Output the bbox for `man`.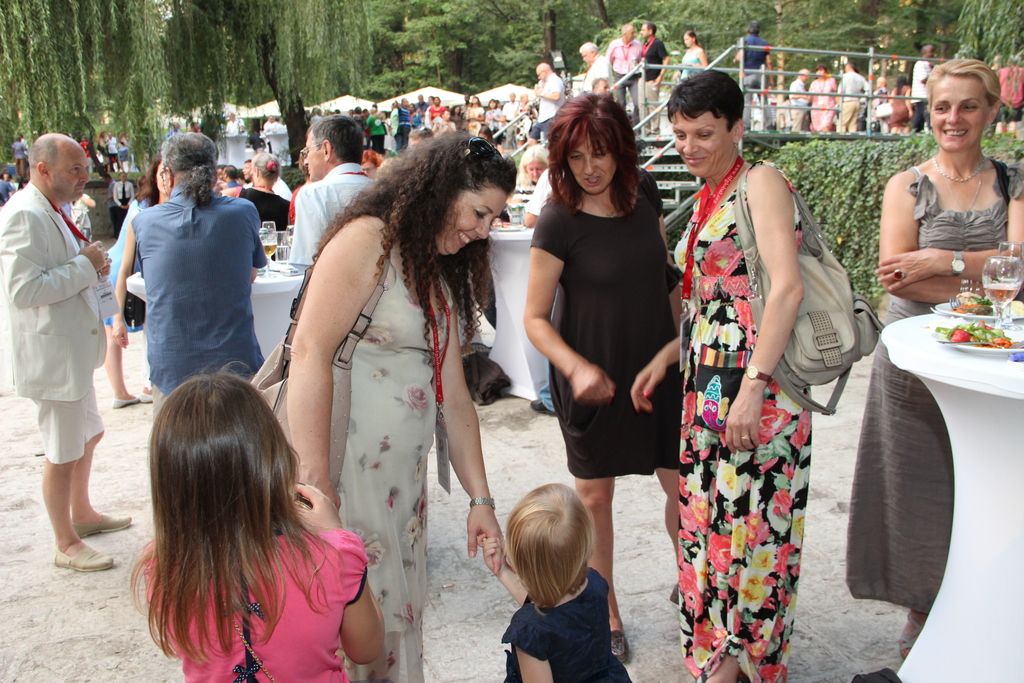
[837, 62, 872, 131].
